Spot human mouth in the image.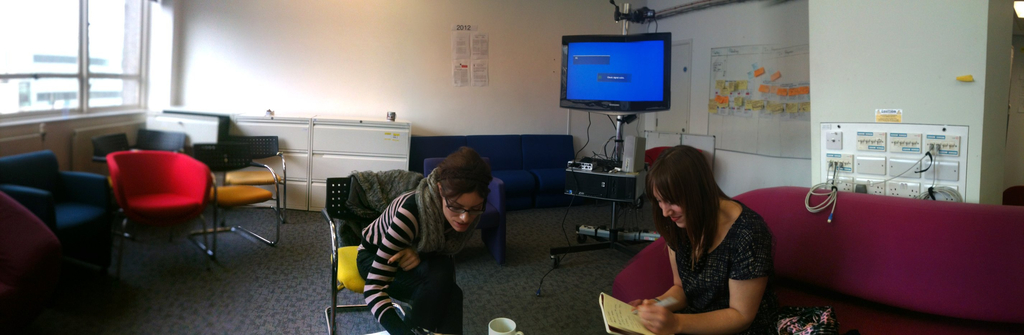
human mouth found at region(453, 220, 473, 235).
